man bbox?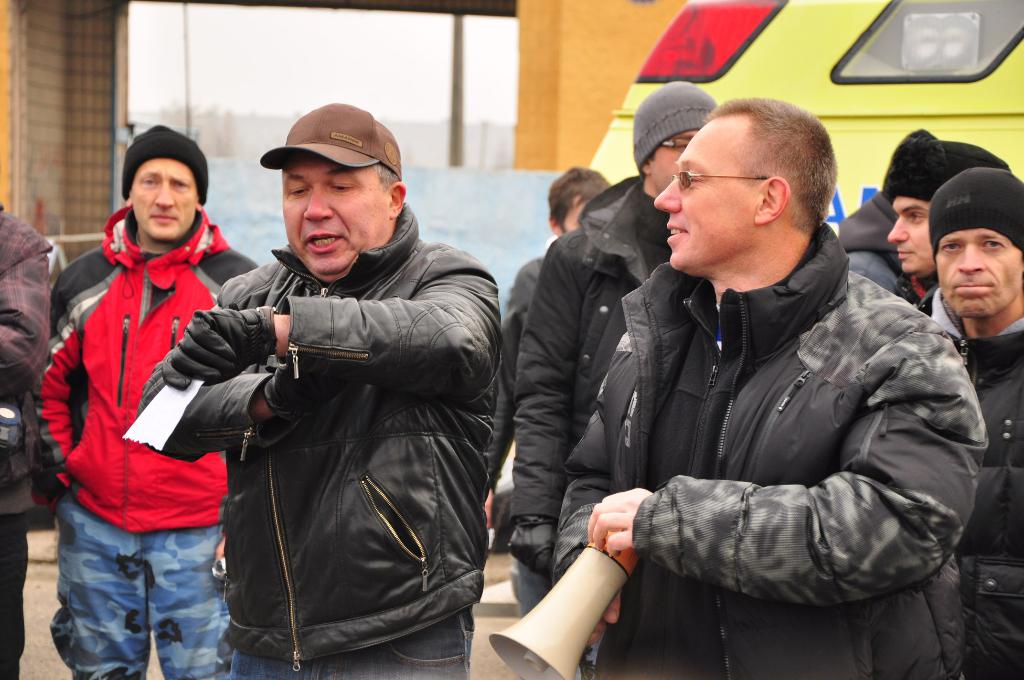
bbox=(483, 161, 608, 619)
